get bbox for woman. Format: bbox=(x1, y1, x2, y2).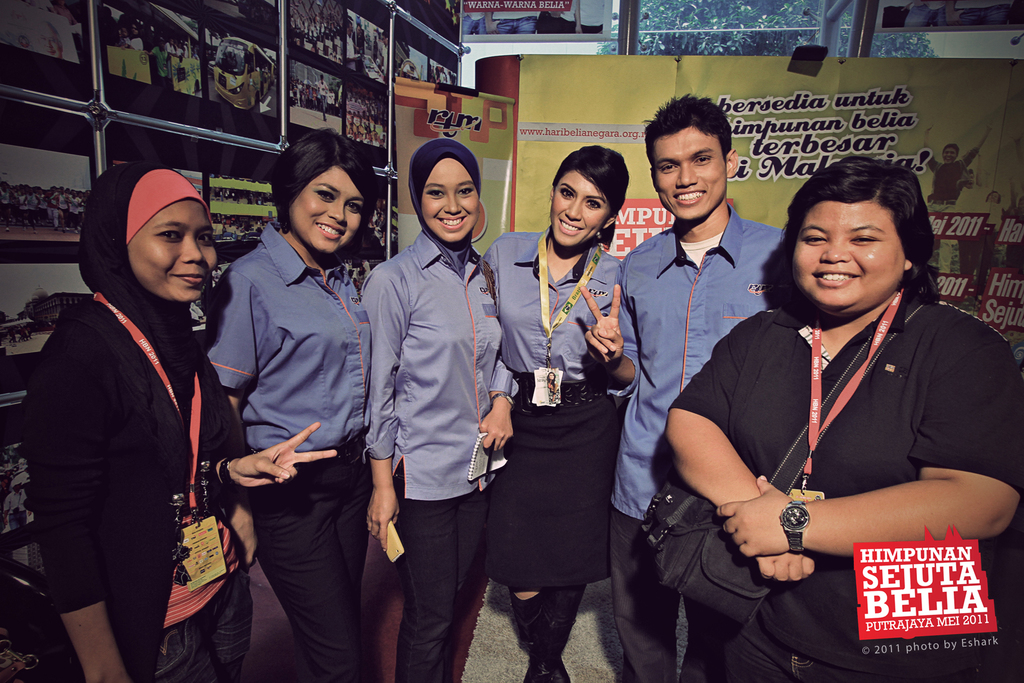
bbox=(20, 155, 334, 682).
